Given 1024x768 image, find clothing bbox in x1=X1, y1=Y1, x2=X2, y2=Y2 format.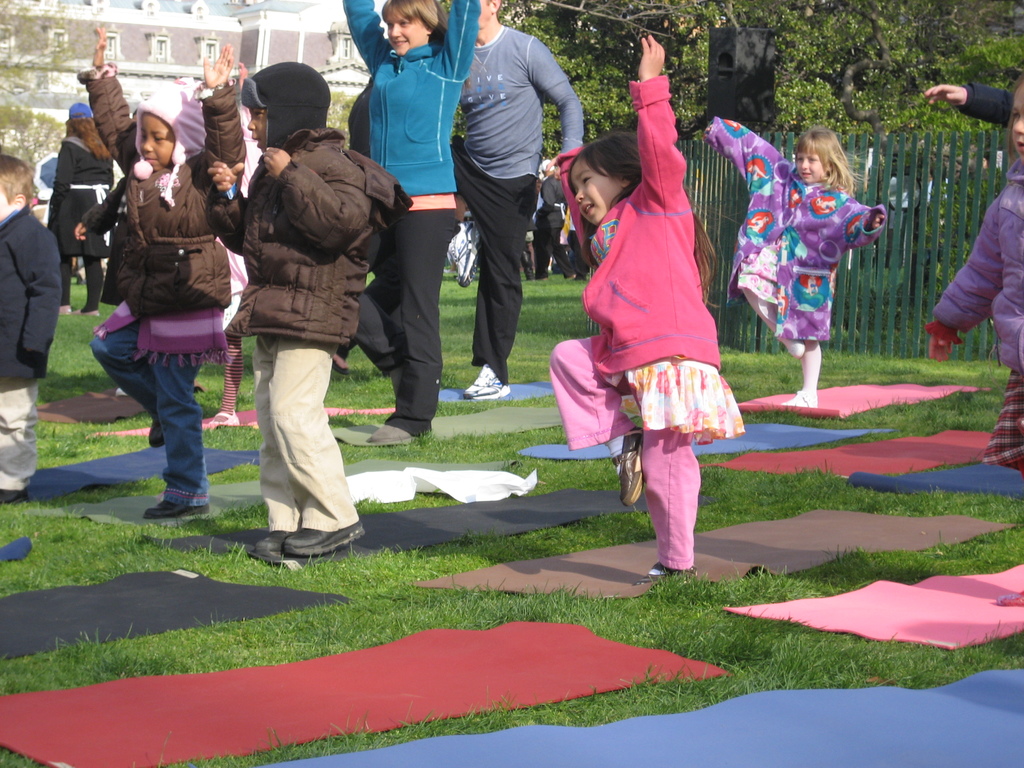
x1=579, y1=129, x2=735, y2=463.
